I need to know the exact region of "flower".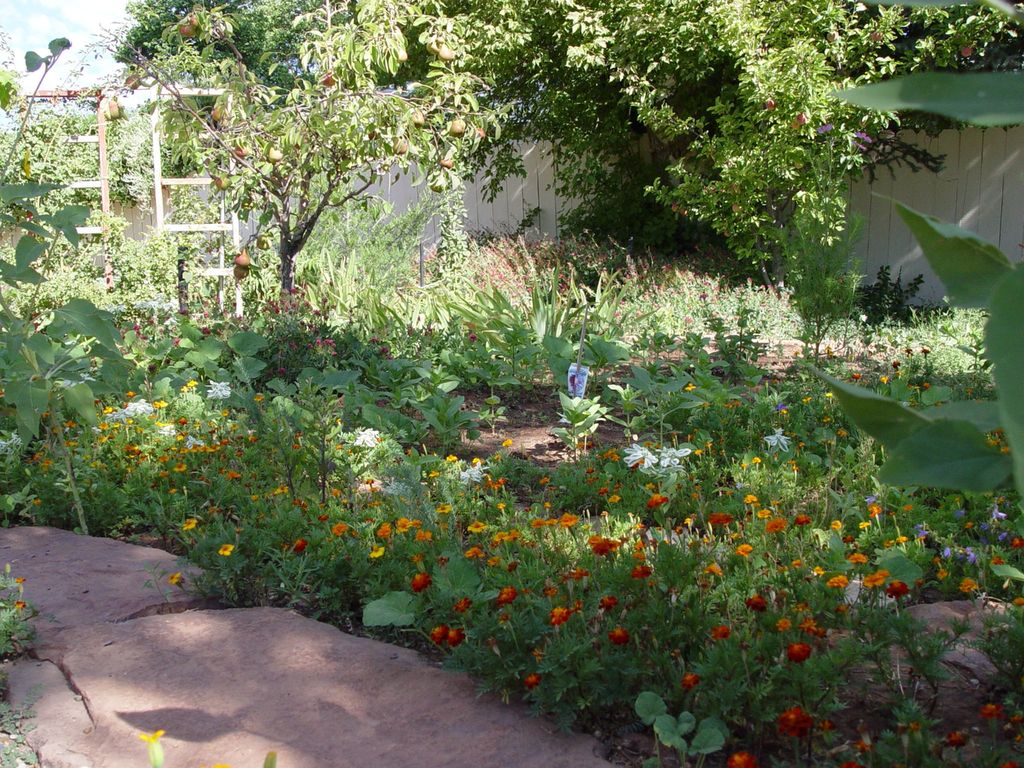
Region: rect(837, 756, 858, 767).
